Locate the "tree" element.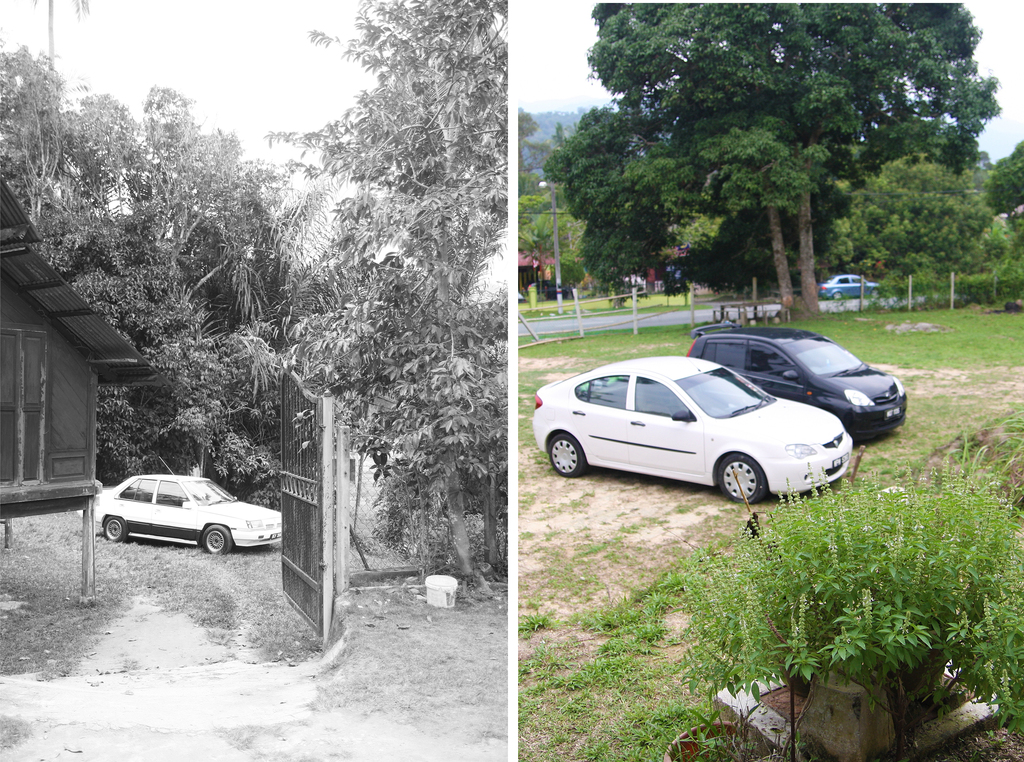
Element bbox: crop(18, 0, 100, 91).
